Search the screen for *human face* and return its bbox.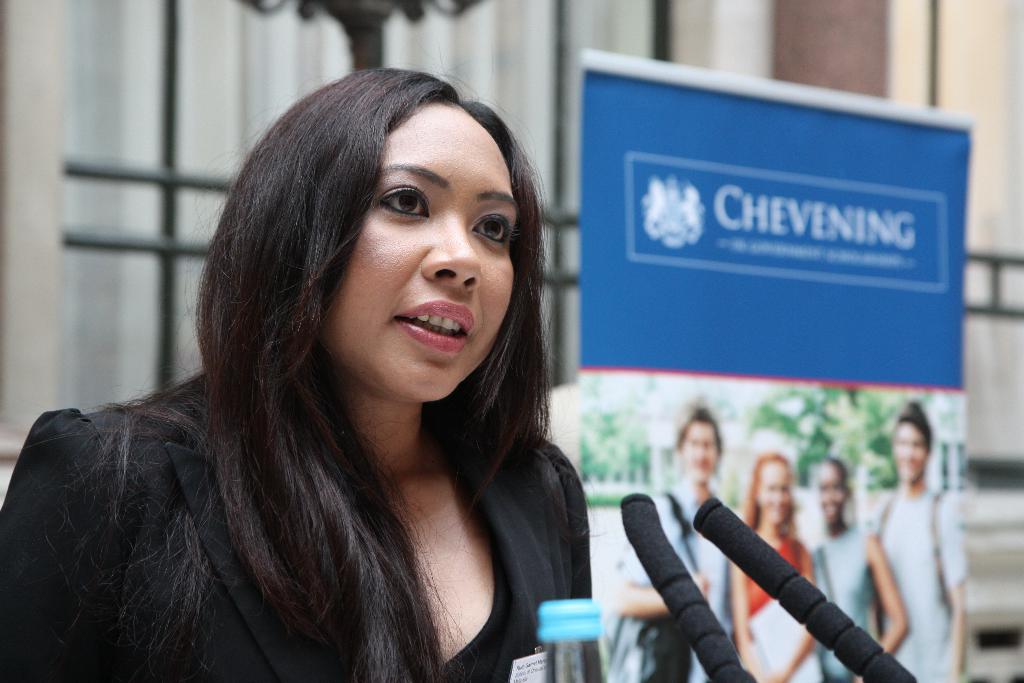
Found: left=814, top=458, right=846, bottom=528.
